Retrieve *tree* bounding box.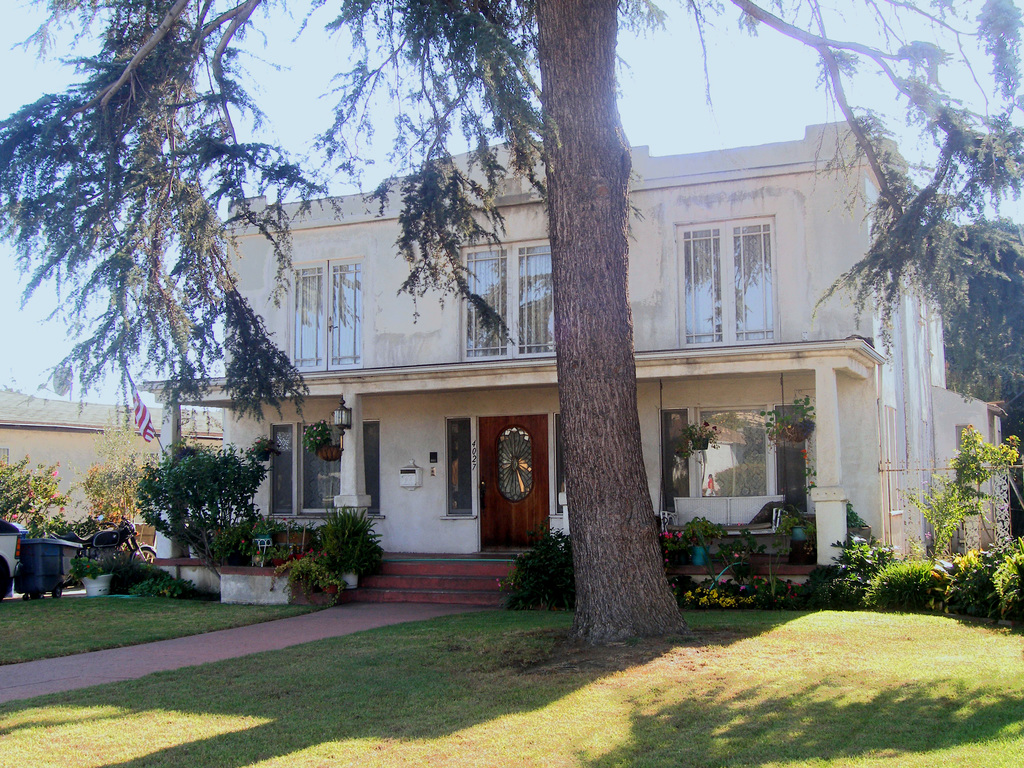
Bounding box: [6, 1, 1017, 644].
